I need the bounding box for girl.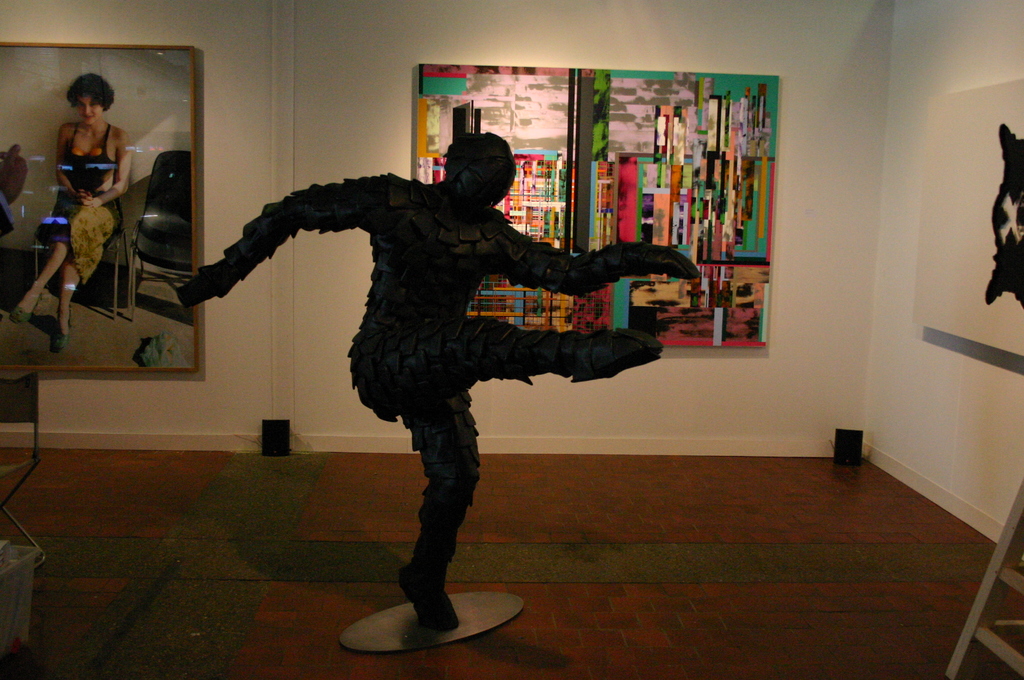
Here it is: detection(4, 74, 125, 356).
